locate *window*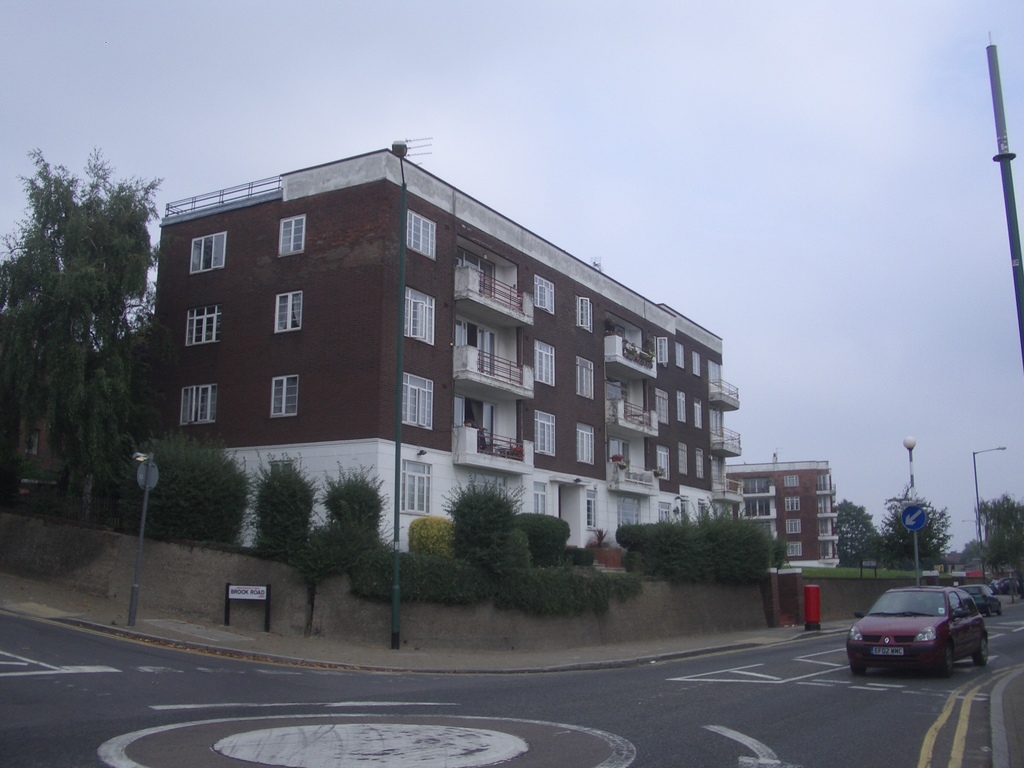
x1=282 y1=214 x2=304 y2=258
